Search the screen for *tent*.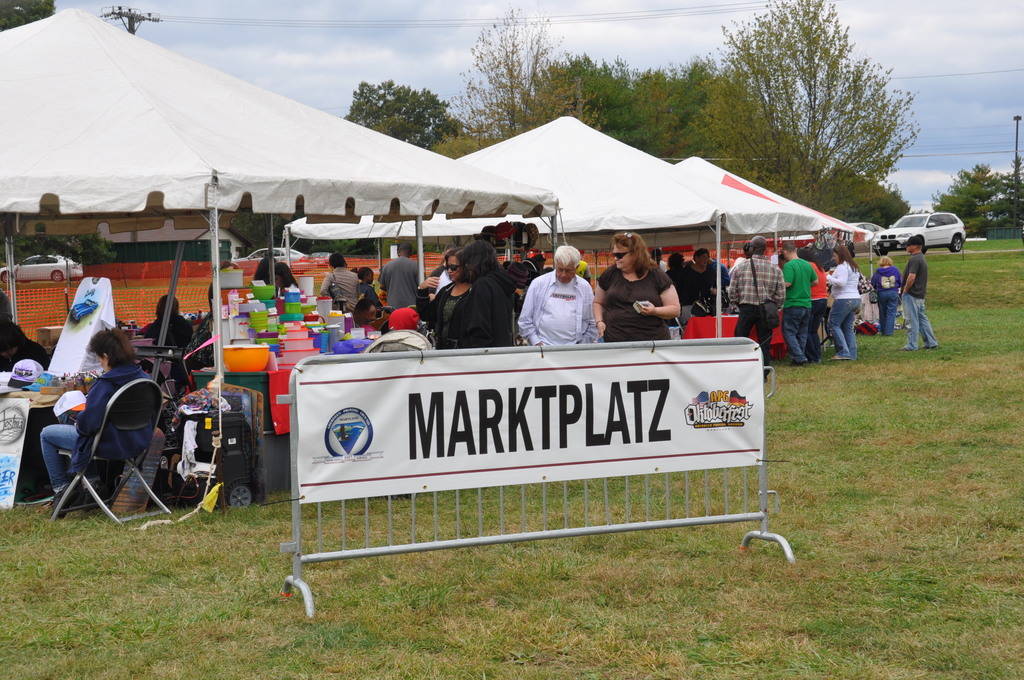
Found at (left=1, top=7, right=563, bottom=385).
